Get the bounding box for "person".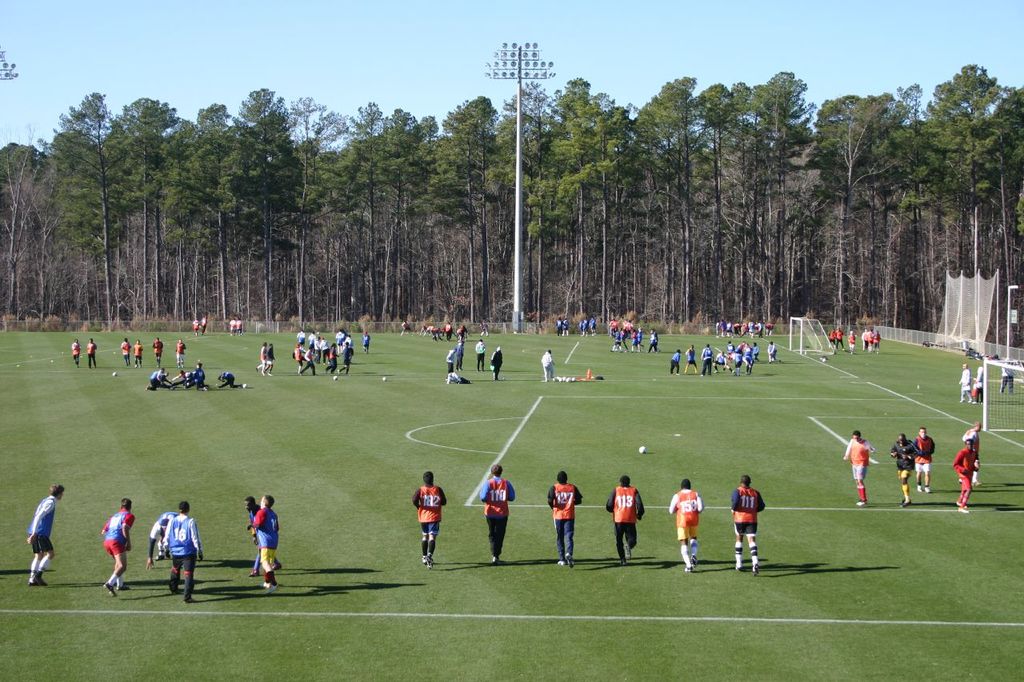
950,437,977,517.
